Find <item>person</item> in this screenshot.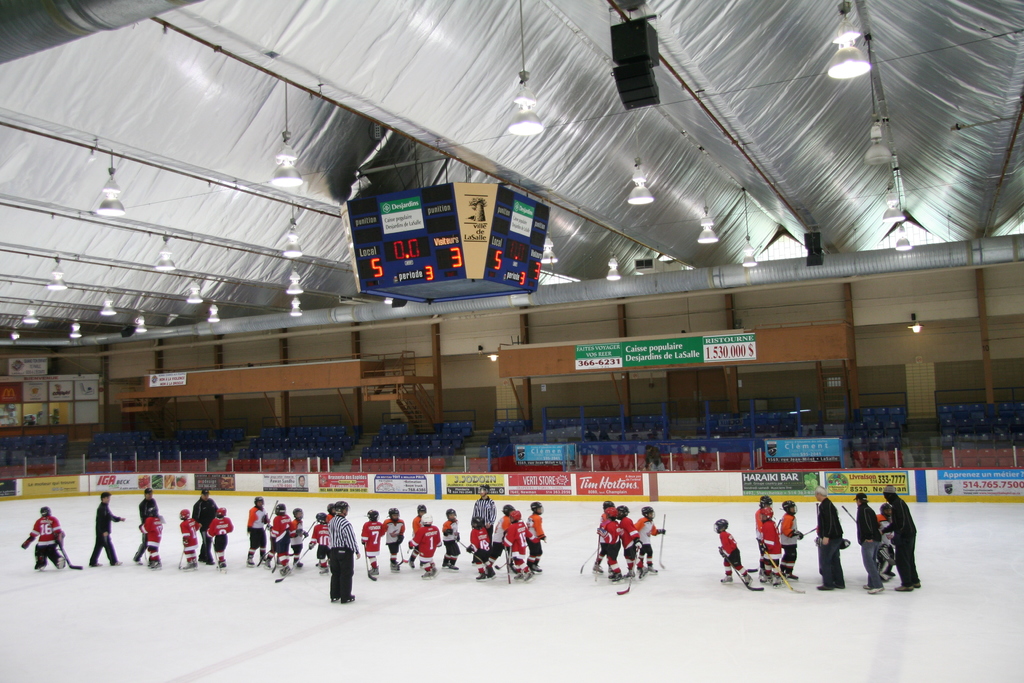
The bounding box for <item>person</item> is x1=769, y1=494, x2=797, y2=573.
